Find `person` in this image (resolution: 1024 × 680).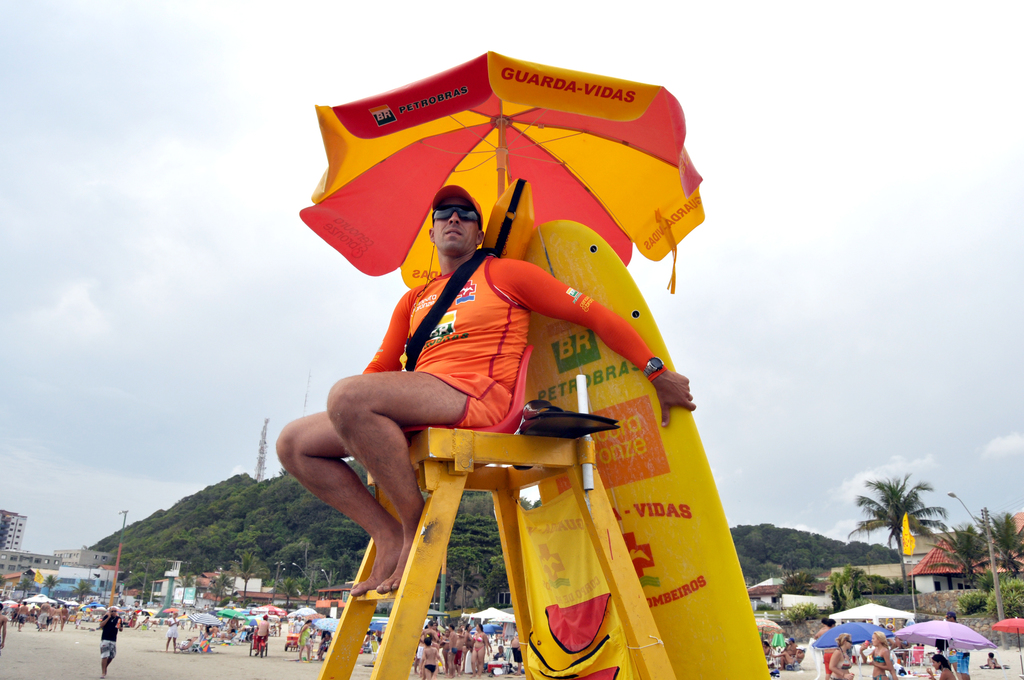
BBox(275, 184, 698, 599).
